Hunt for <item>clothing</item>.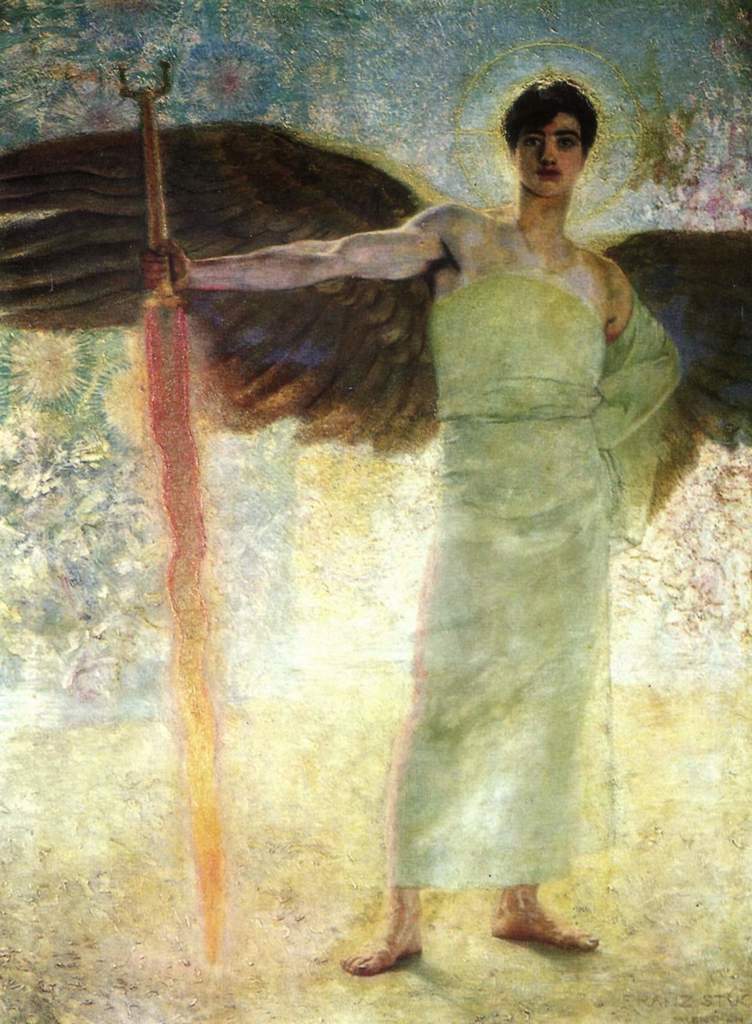
Hunted down at 414 154 685 829.
